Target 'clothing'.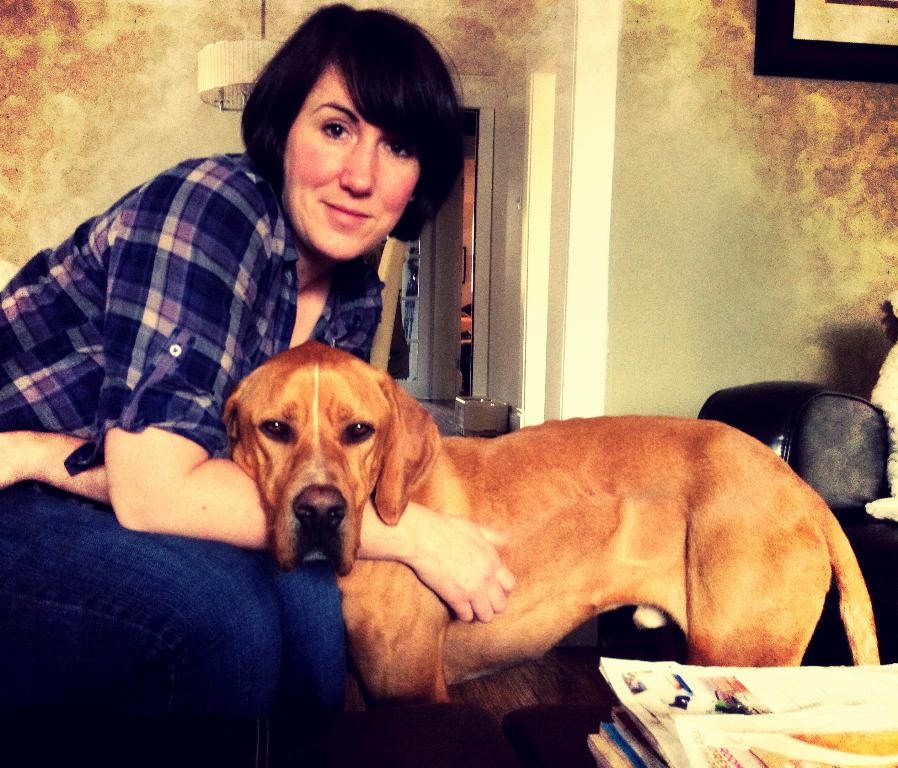
Target region: [0, 478, 349, 767].
